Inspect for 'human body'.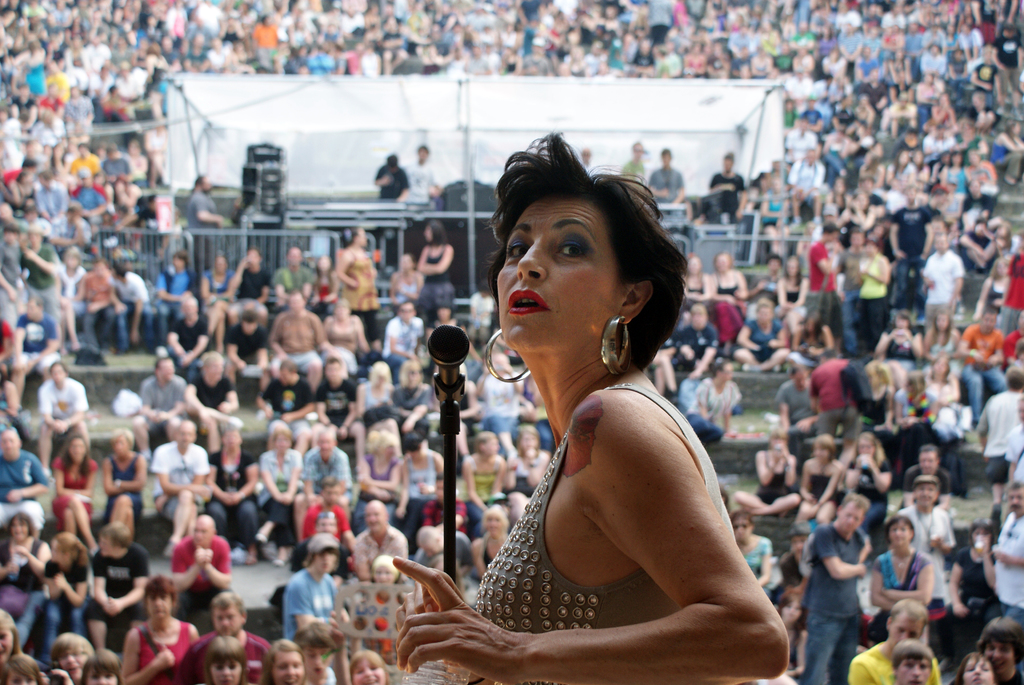
Inspection: 616/133/645/203.
